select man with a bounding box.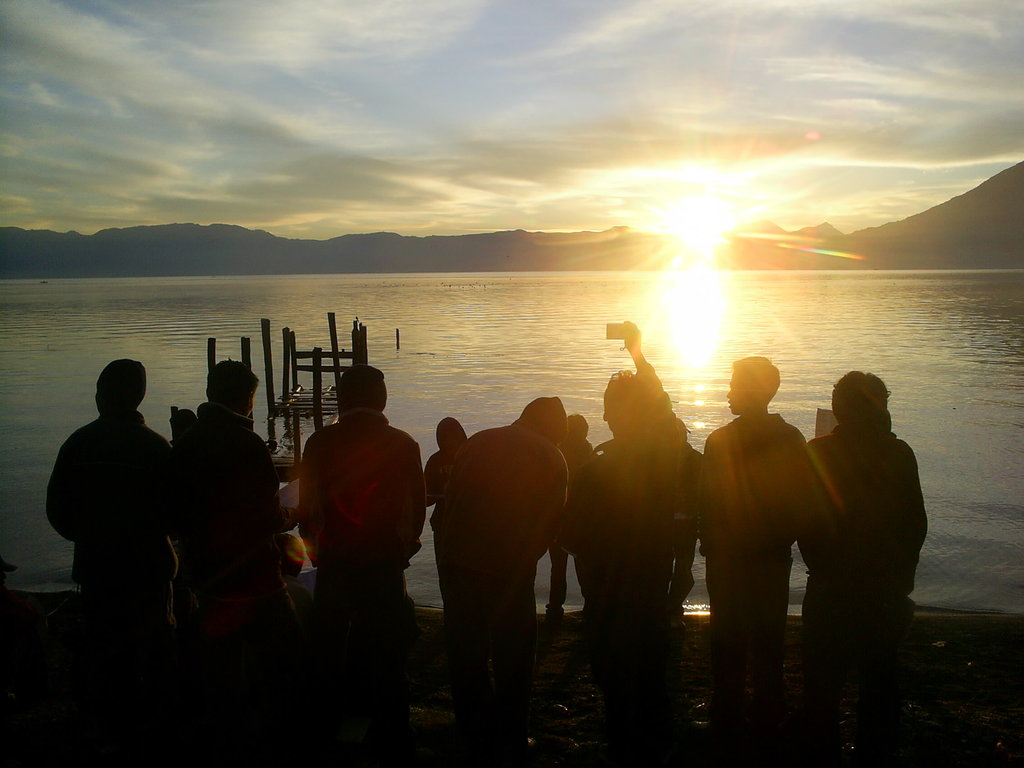
708:347:807:708.
